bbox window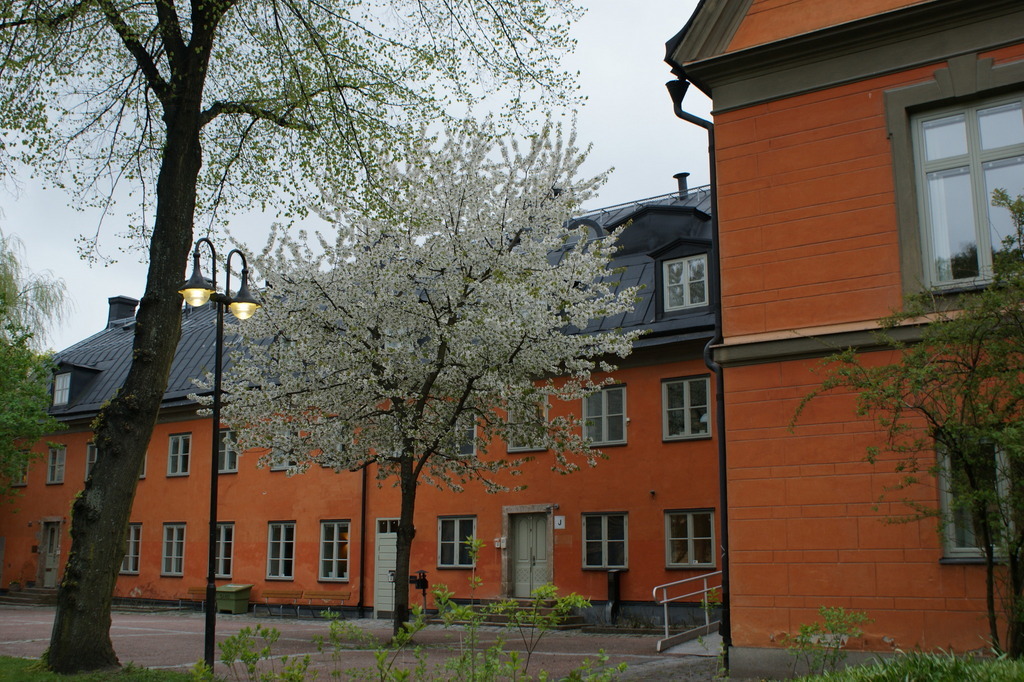
Rect(162, 435, 191, 476)
